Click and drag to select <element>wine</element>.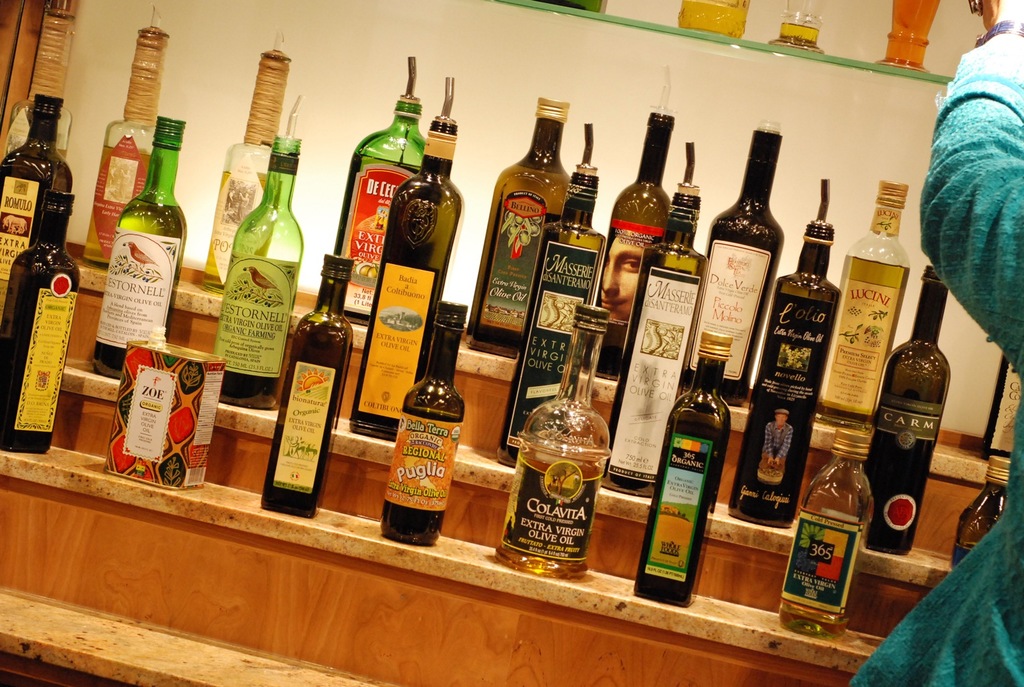
Selection: region(595, 65, 675, 383).
